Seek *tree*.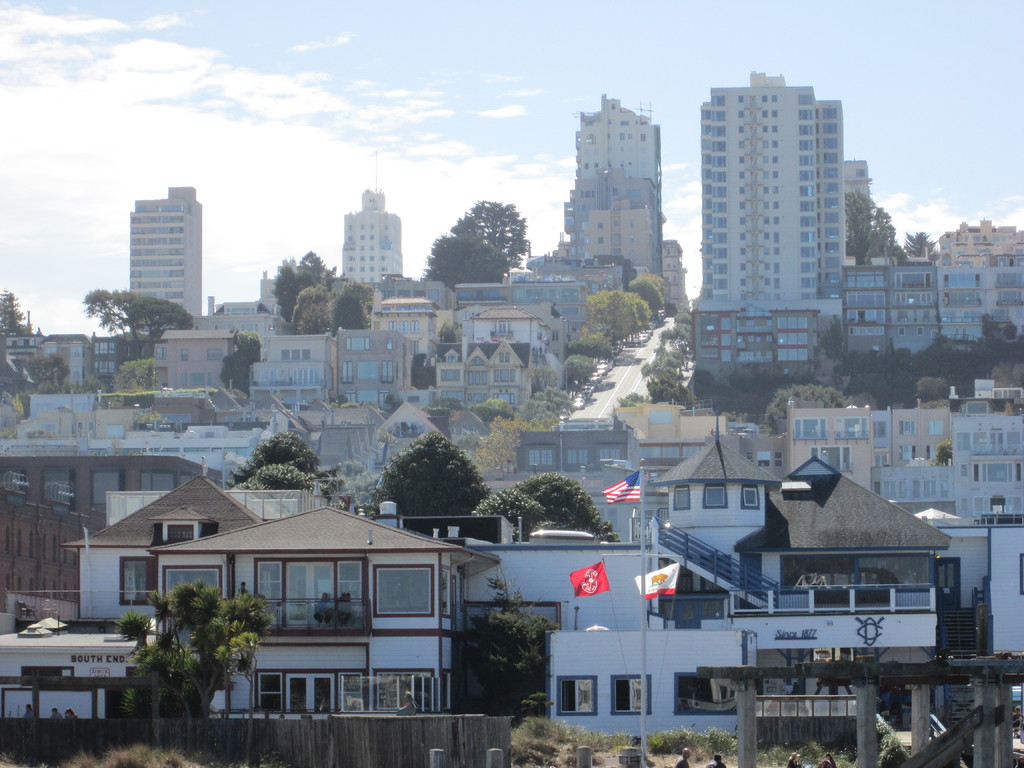
box=[472, 468, 620, 543].
